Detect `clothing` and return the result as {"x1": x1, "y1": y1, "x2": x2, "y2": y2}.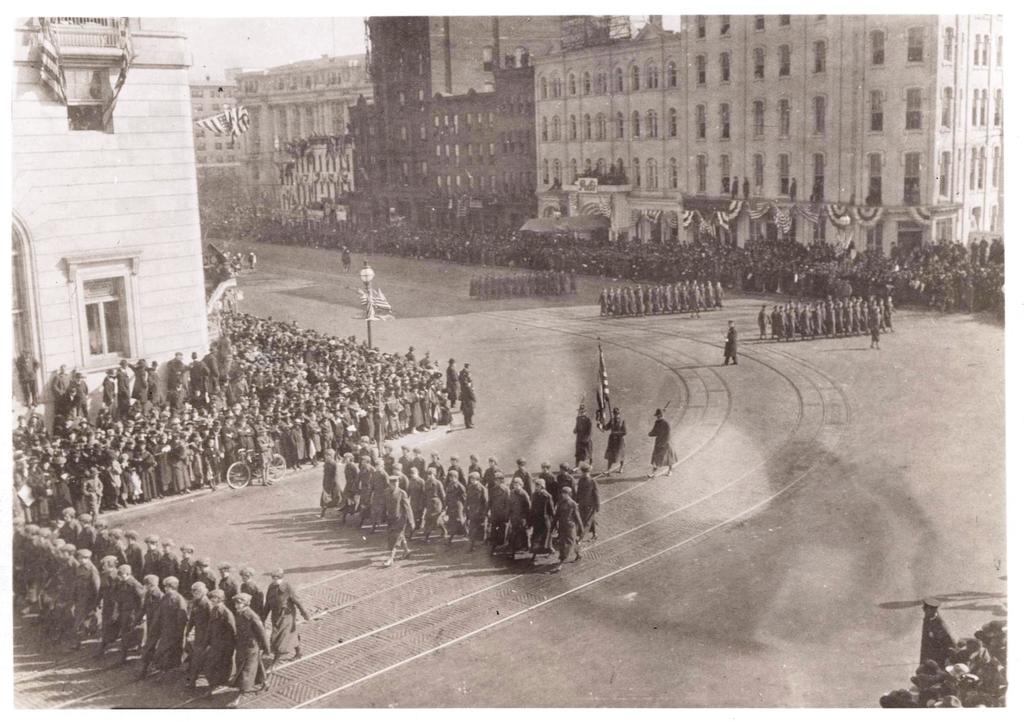
{"x1": 175, "y1": 451, "x2": 196, "y2": 489}.
